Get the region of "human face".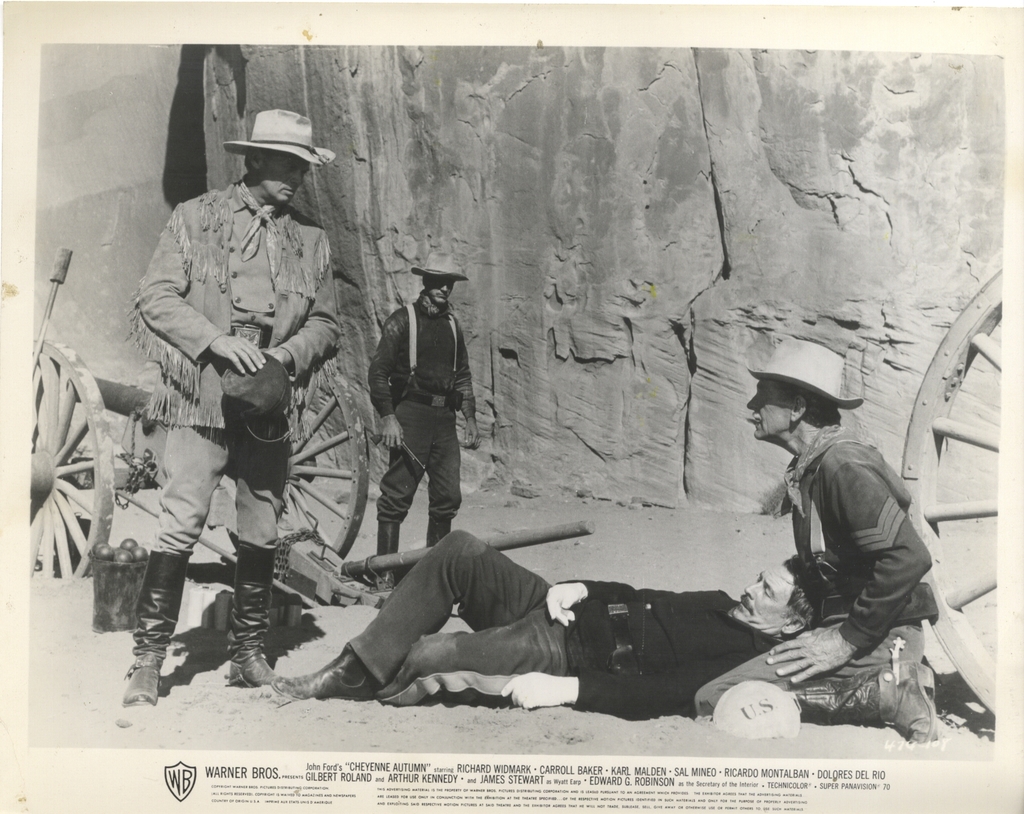
pyautogui.locateOnScreen(745, 382, 797, 444).
